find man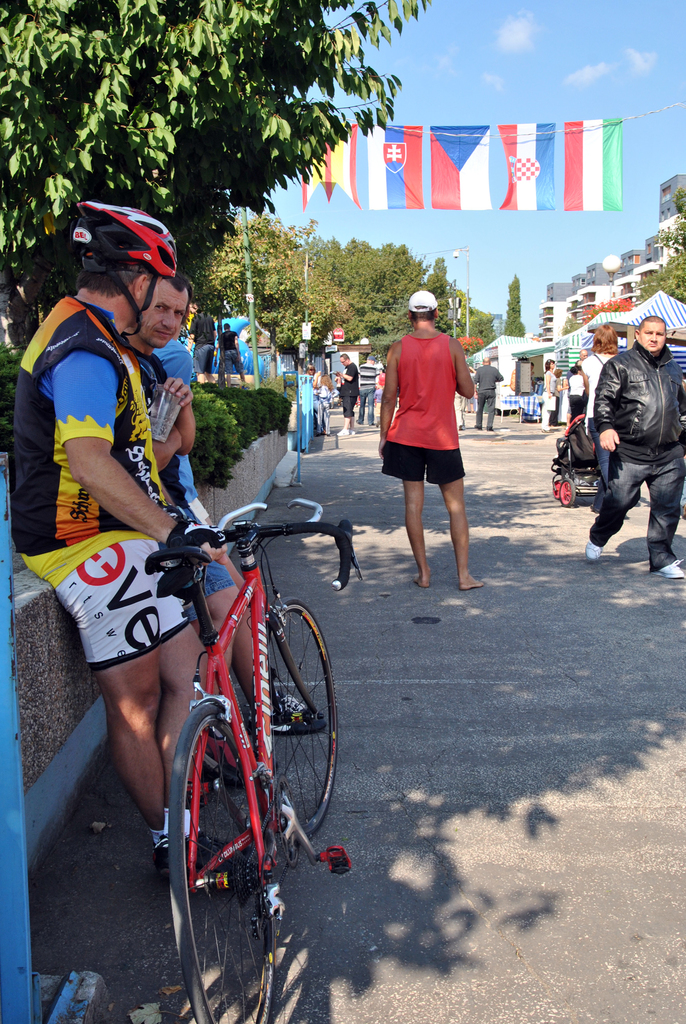
[x1=580, y1=312, x2=685, y2=582]
